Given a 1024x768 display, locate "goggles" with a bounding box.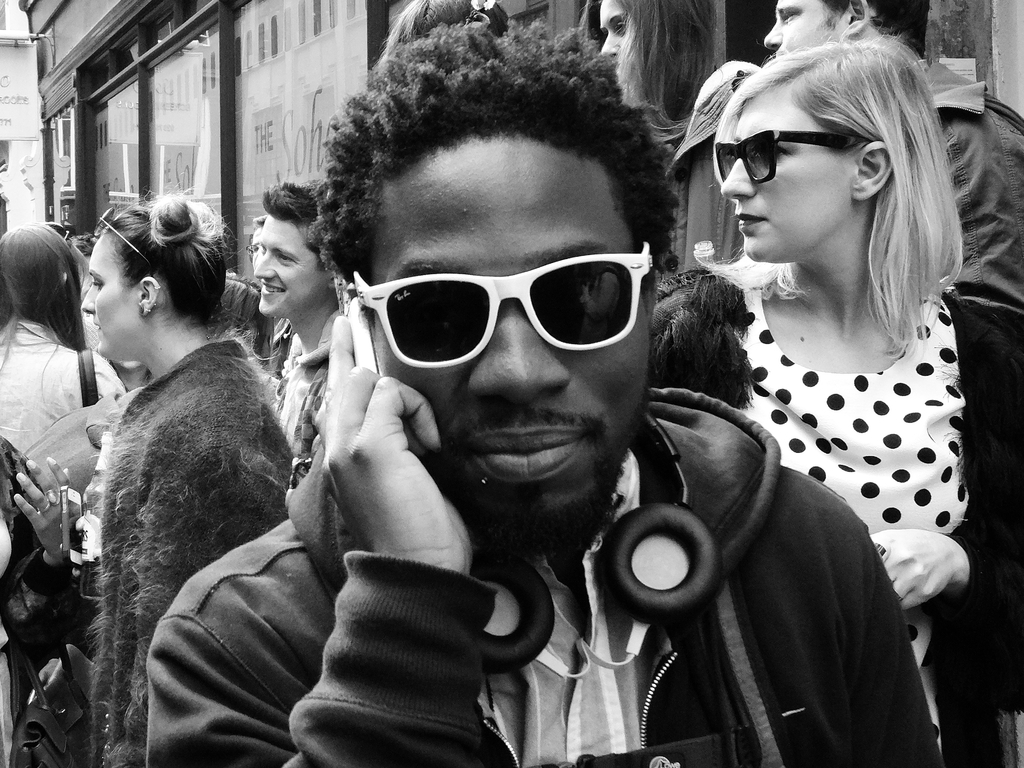
Located: 91, 207, 150, 269.
